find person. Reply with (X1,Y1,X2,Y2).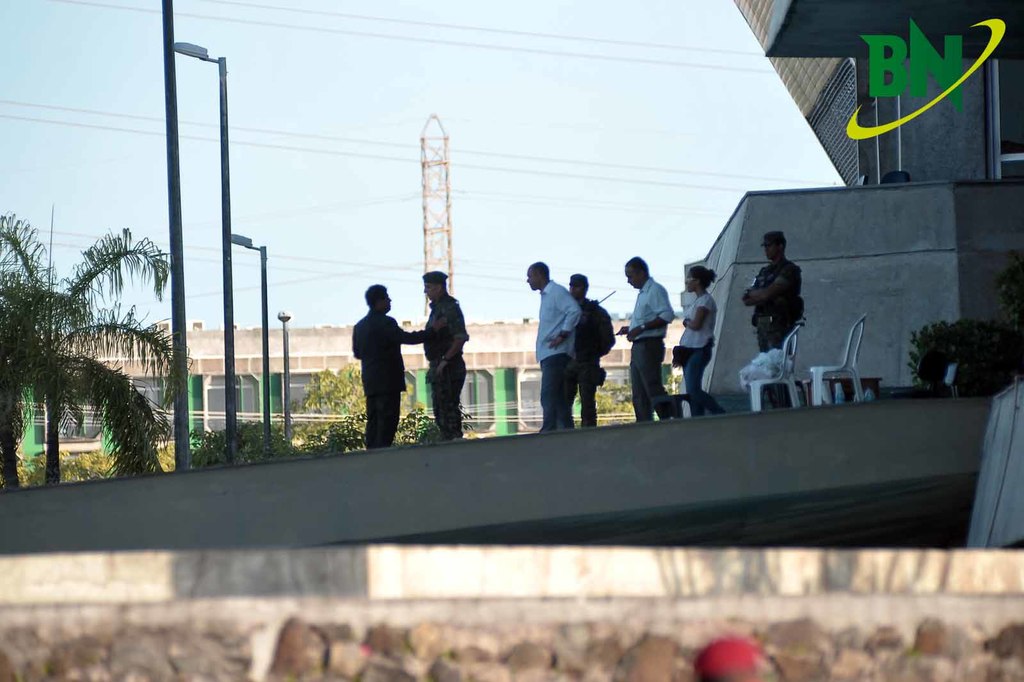
(422,269,470,447).
